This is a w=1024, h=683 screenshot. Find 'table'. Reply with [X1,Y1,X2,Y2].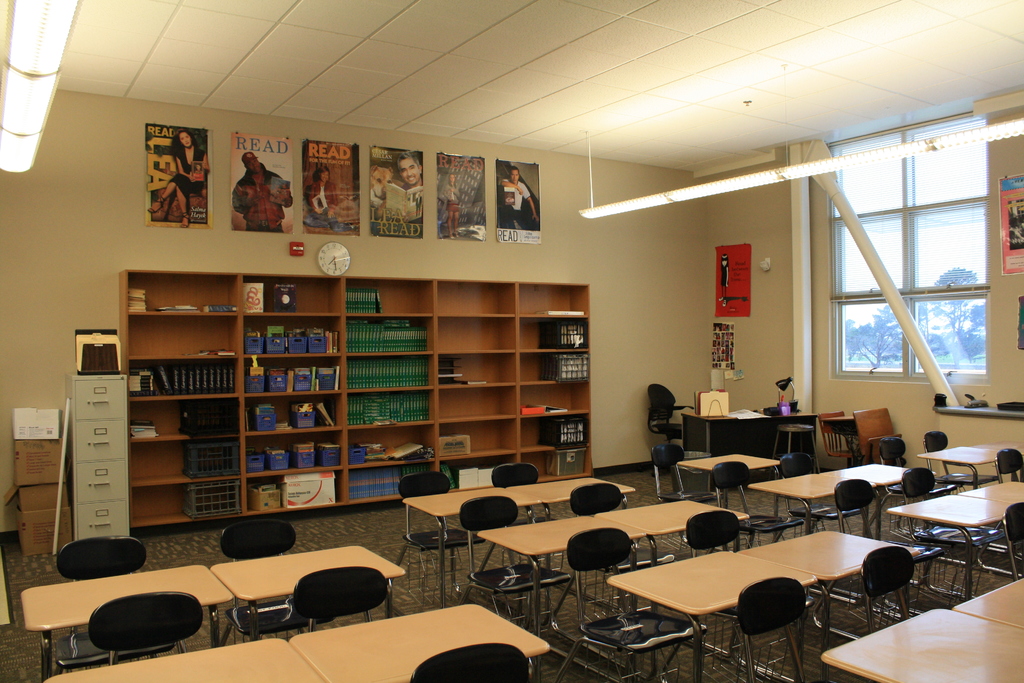
[675,403,813,458].
